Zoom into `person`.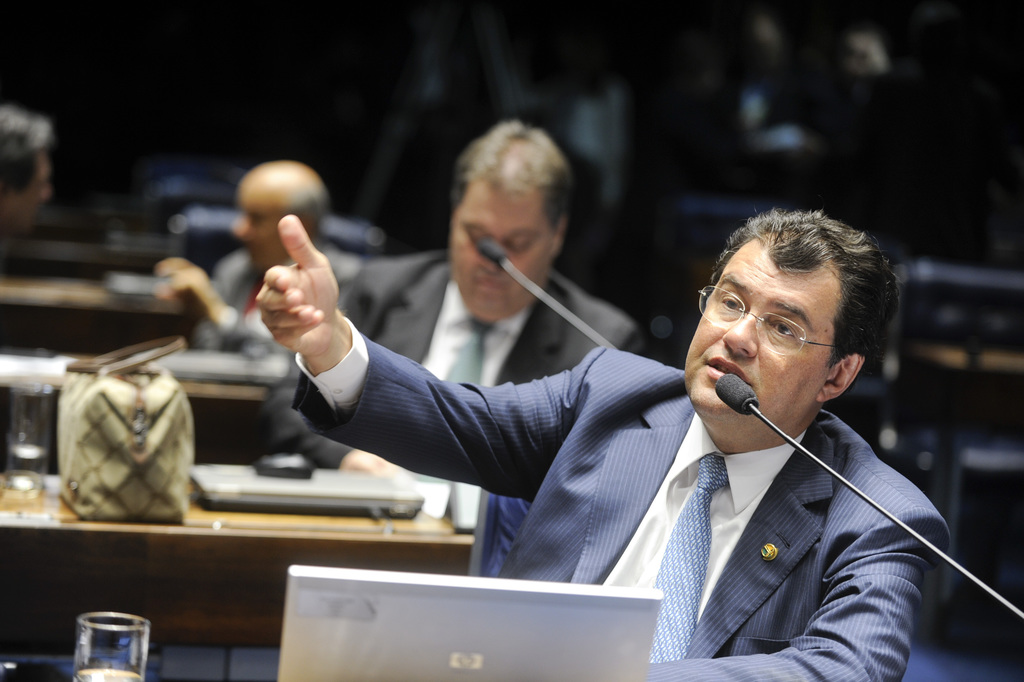
Zoom target: (x1=155, y1=159, x2=360, y2=471).
